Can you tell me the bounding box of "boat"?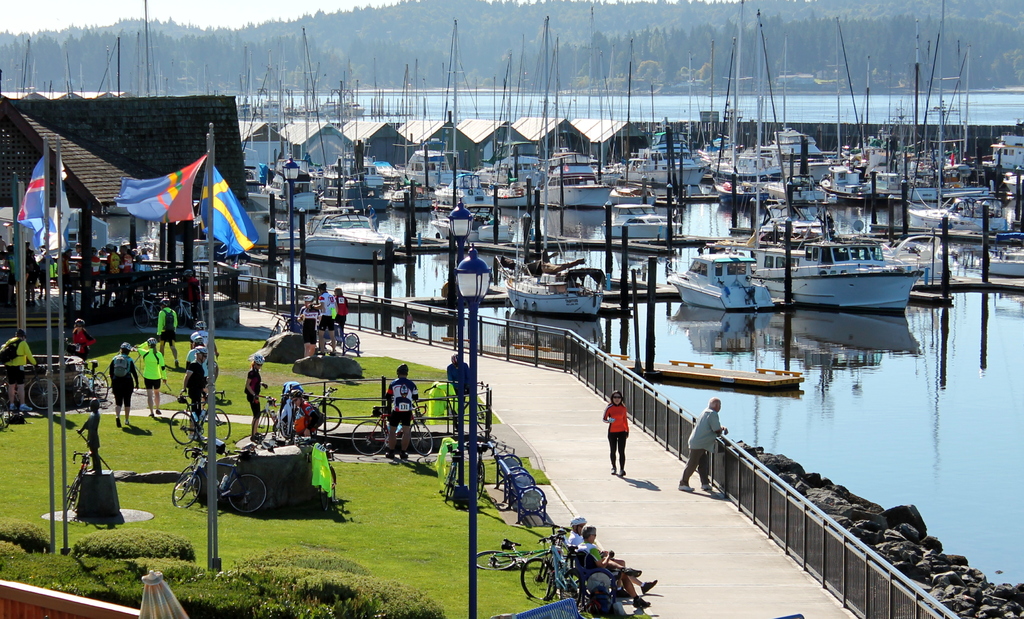
<box>744,199,926,311</box>.
